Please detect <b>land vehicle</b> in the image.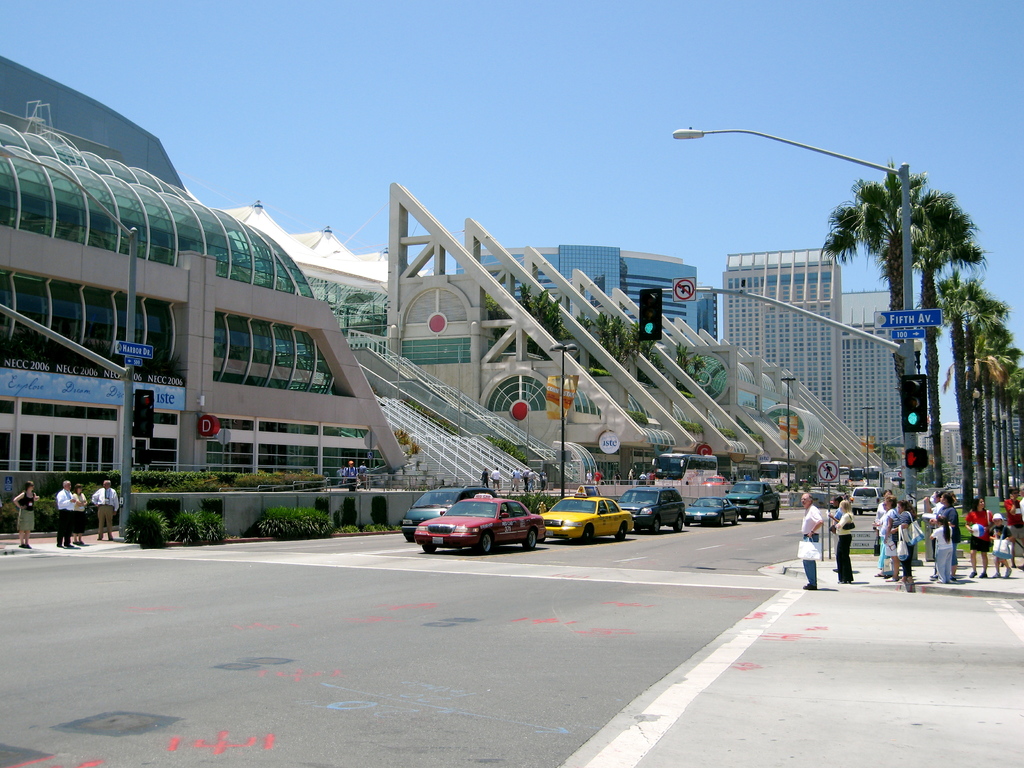
728/481/779/516.
